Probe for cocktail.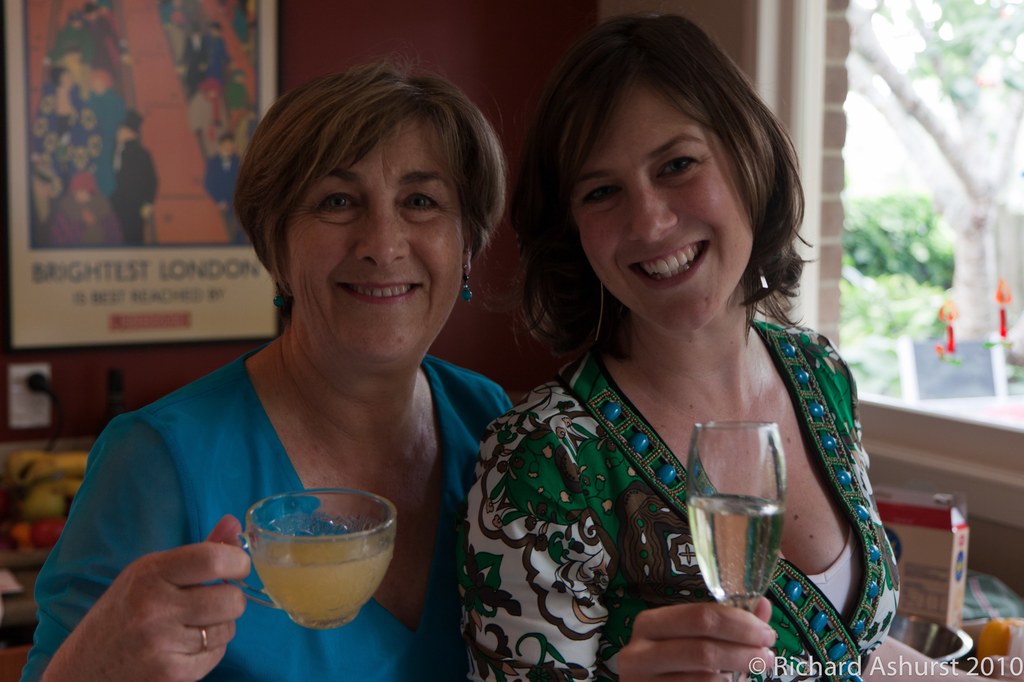
Probe result: box(220, 486, 397, 626).
